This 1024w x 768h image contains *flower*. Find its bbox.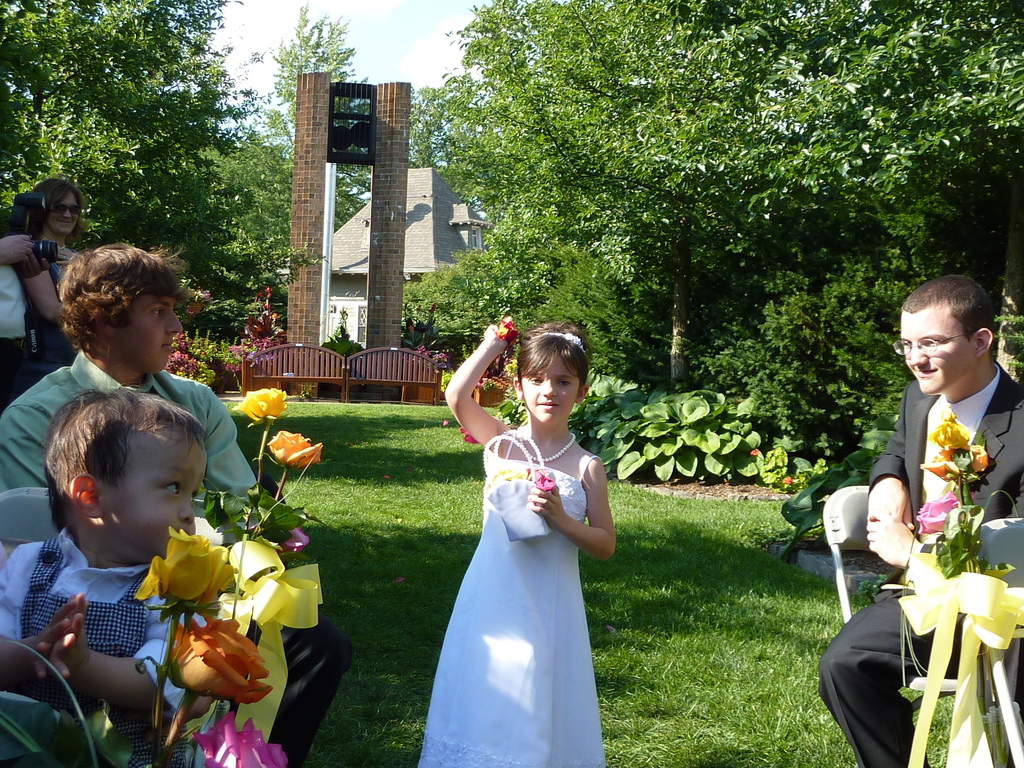
159 624 260 719.
